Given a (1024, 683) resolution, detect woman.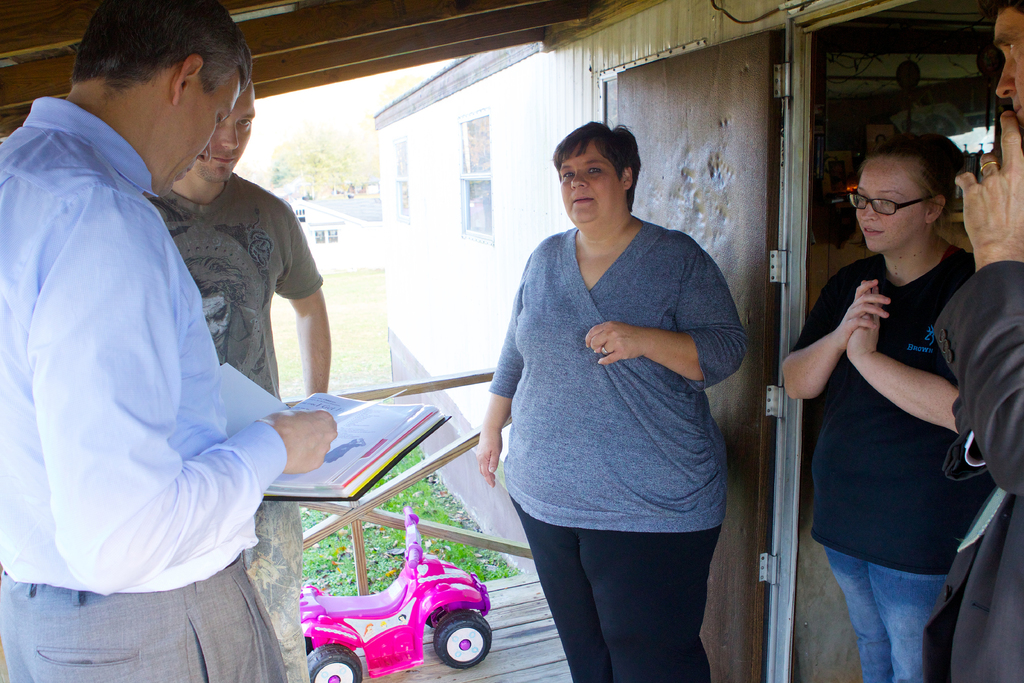
bbox(472, 102, 764, 678).
